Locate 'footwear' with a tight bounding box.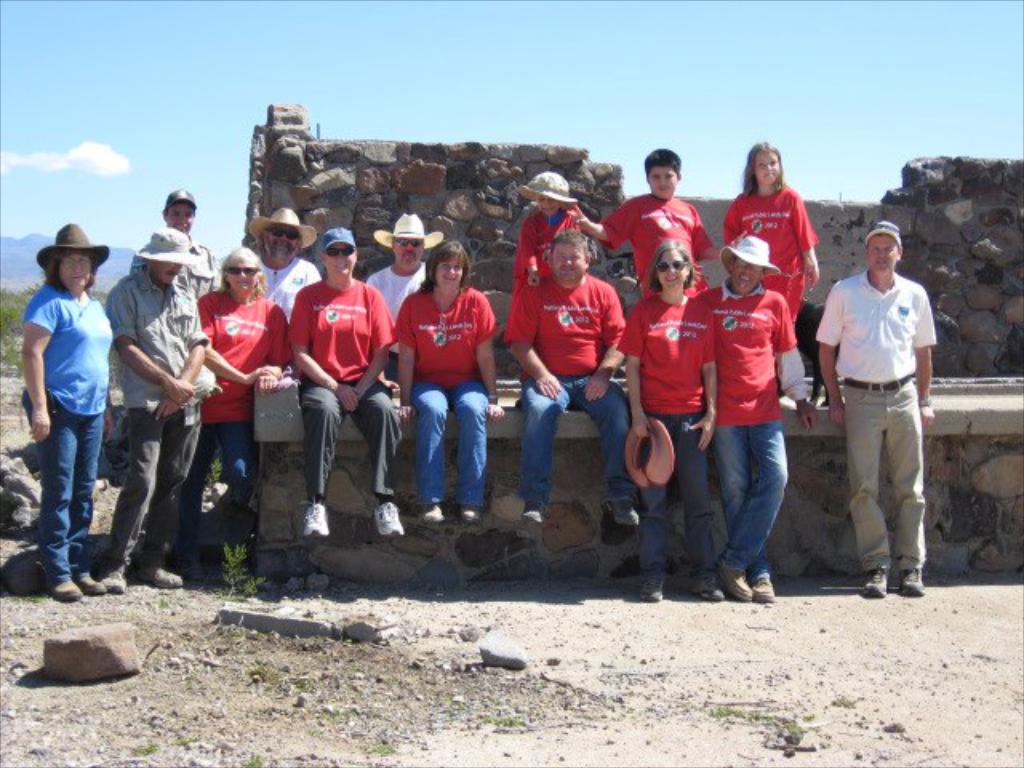
BBox(75, 570, 109, 600).
